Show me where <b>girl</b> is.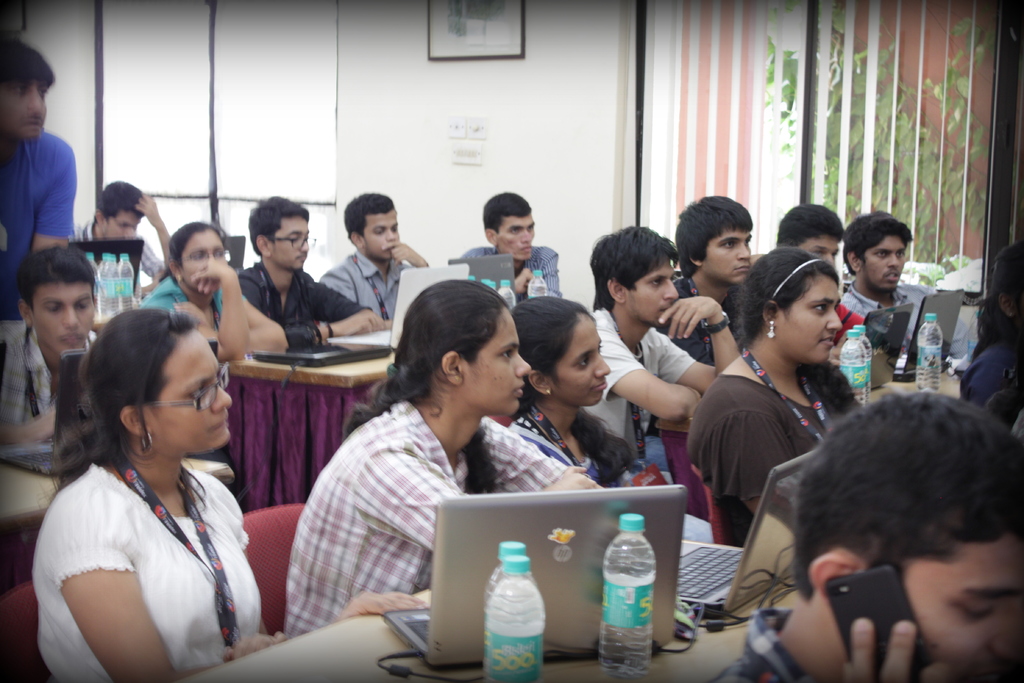
<b>girl</b> is at <box>289,282,604,638</box>.
